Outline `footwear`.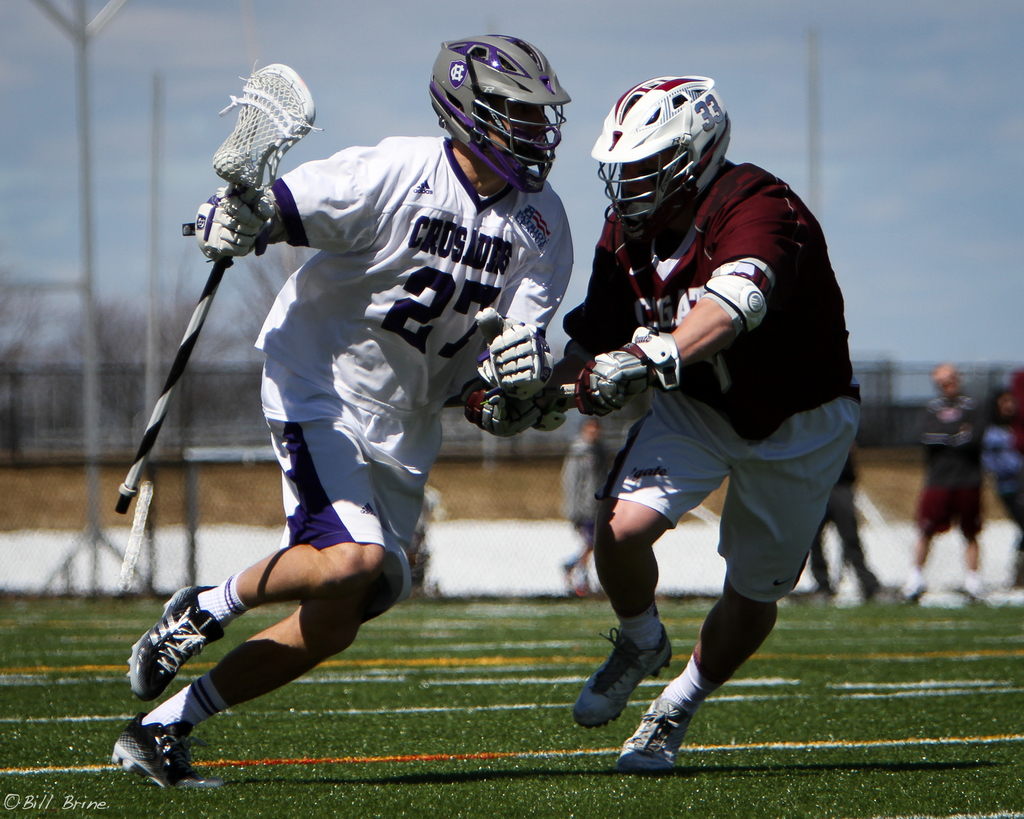
Outline: x1=893, y1=574, x2=920, y2=607.
